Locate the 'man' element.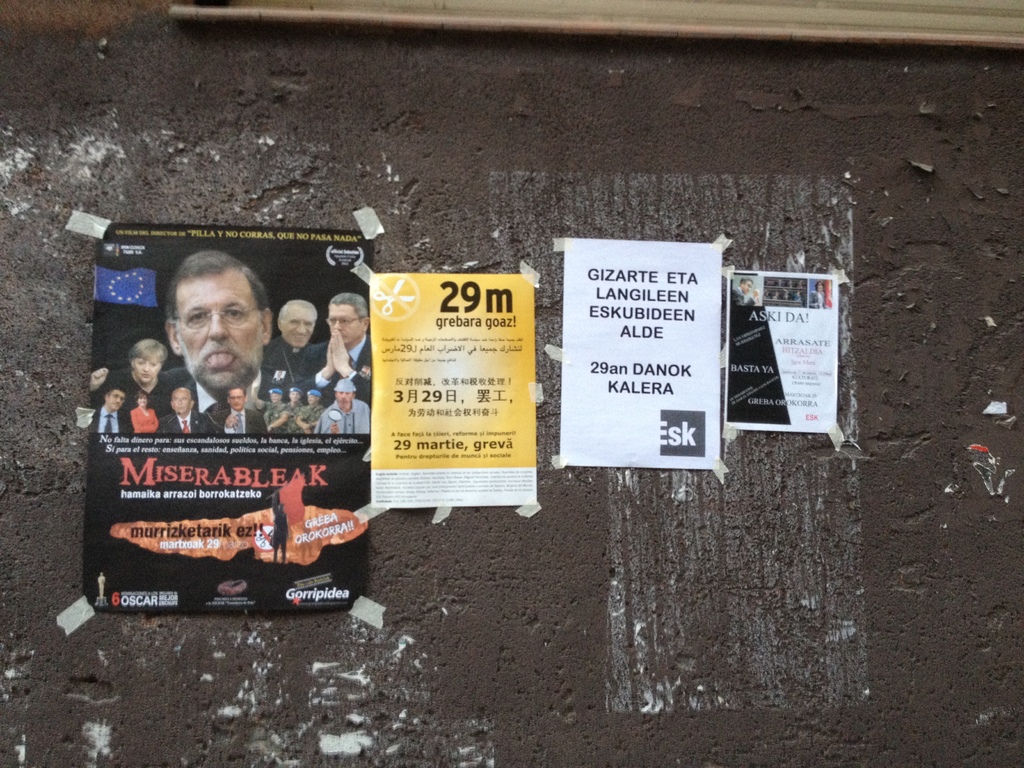
Element bbox: bbox=(156, 387, 225, 438).
